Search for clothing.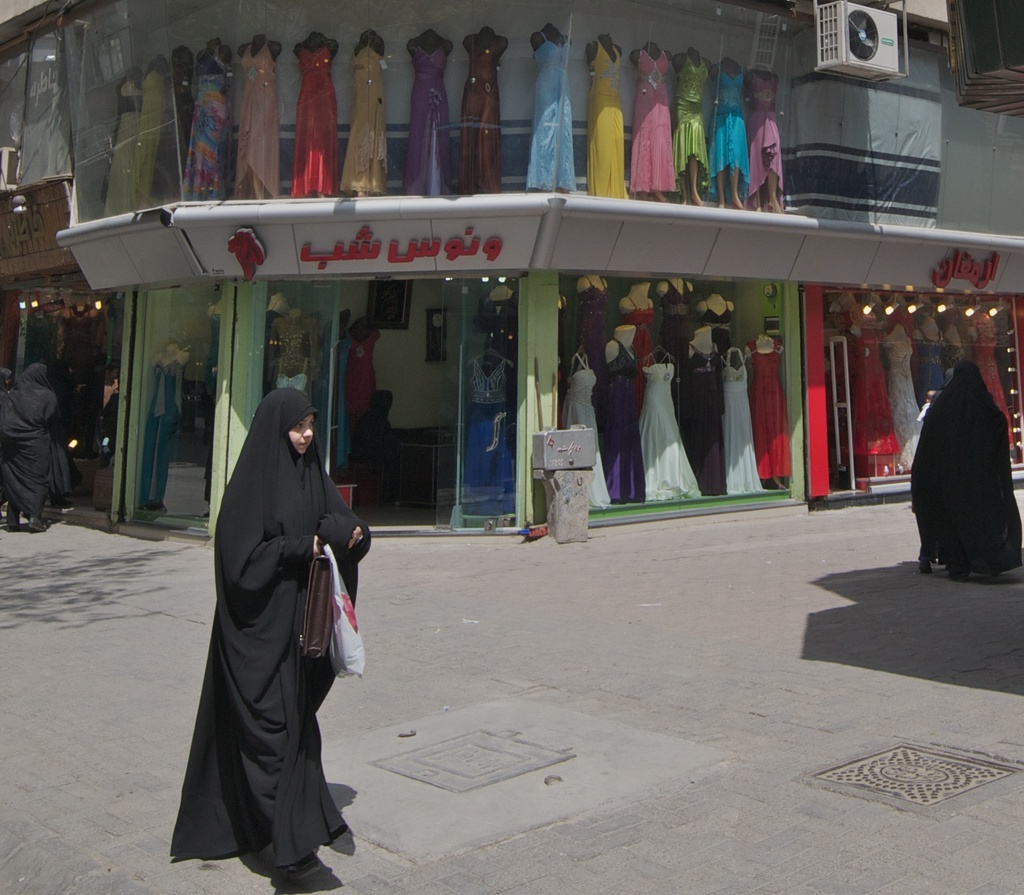
Found at 563/356/609/512.
